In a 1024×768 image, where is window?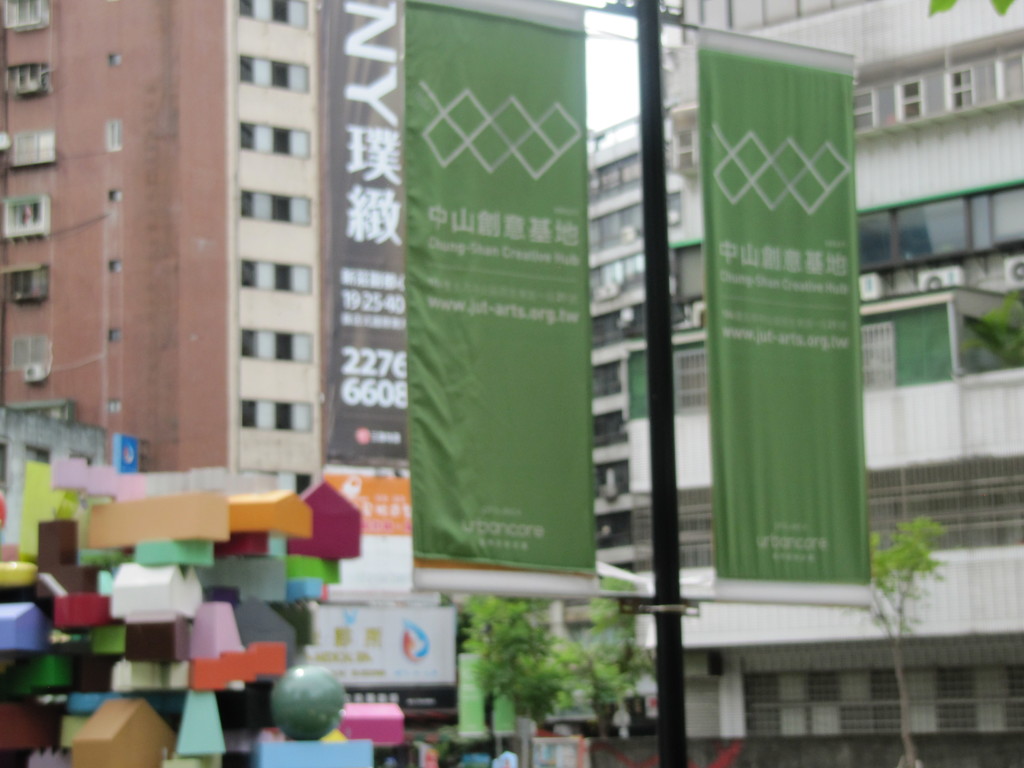
locate(11, 268, 52, 302).
